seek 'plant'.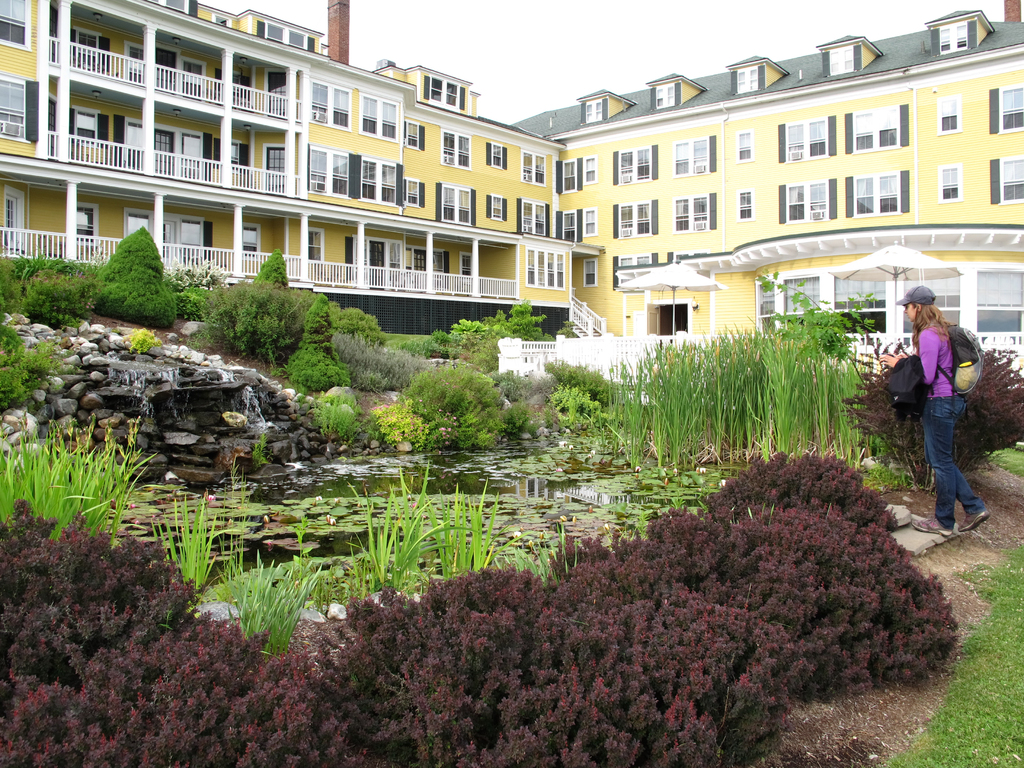
[746, 317, 893, 484].
